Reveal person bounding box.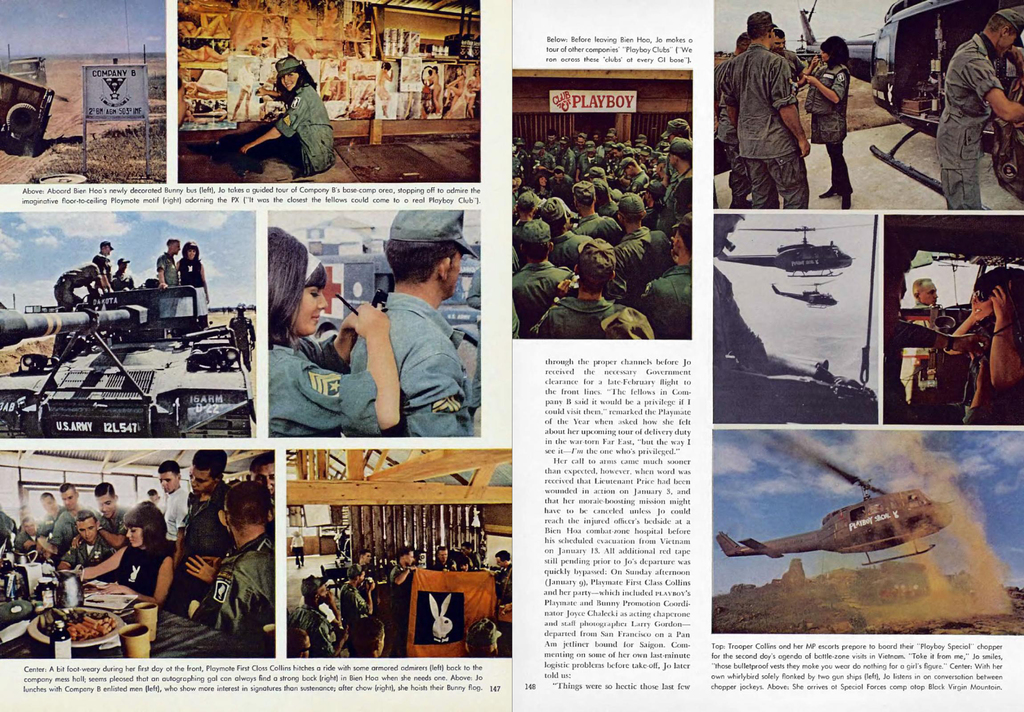
Revealed: BBox(467, 267, 481, 415).
